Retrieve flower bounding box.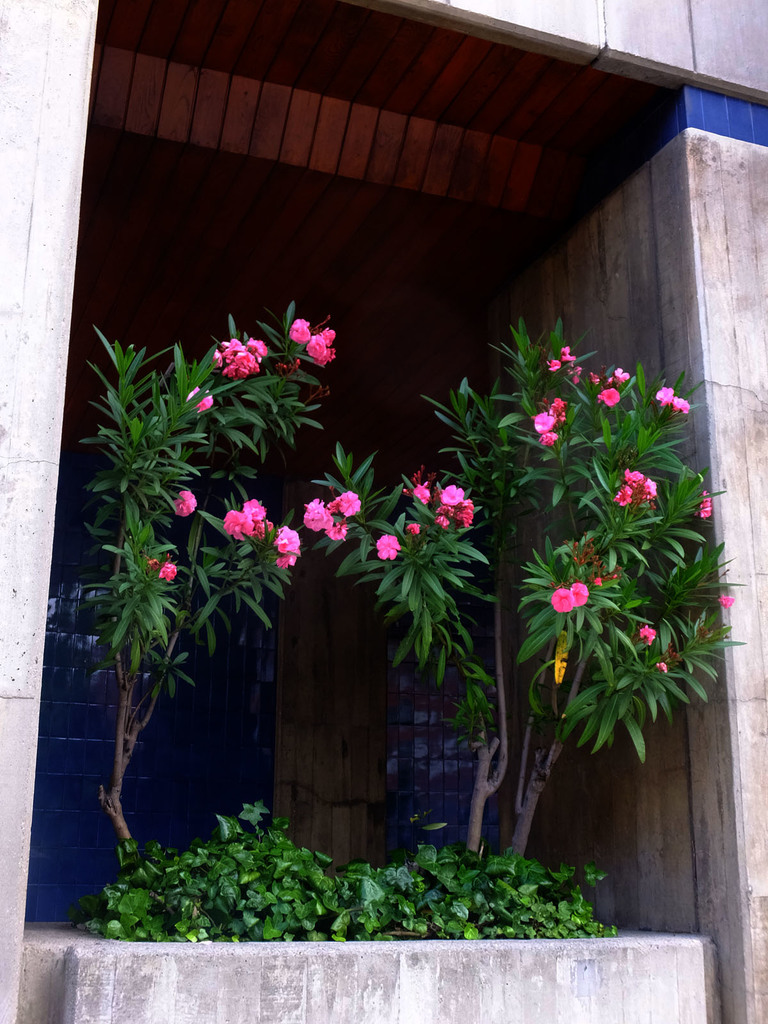
Bounding box: l=643, t=474, r=660, b=500.
